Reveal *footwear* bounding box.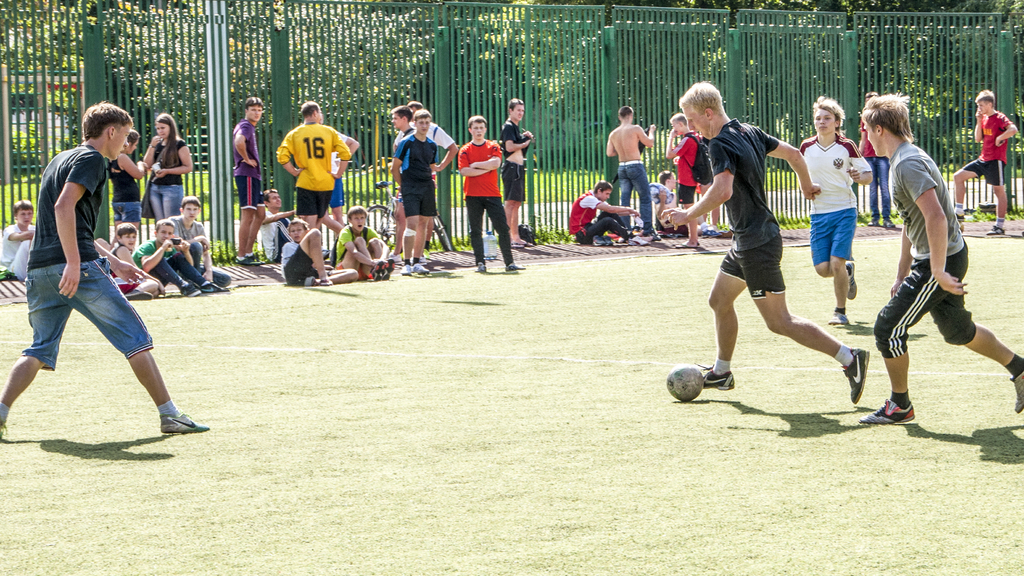
Revealed: <region>198, 282, 230, 290</region>.
